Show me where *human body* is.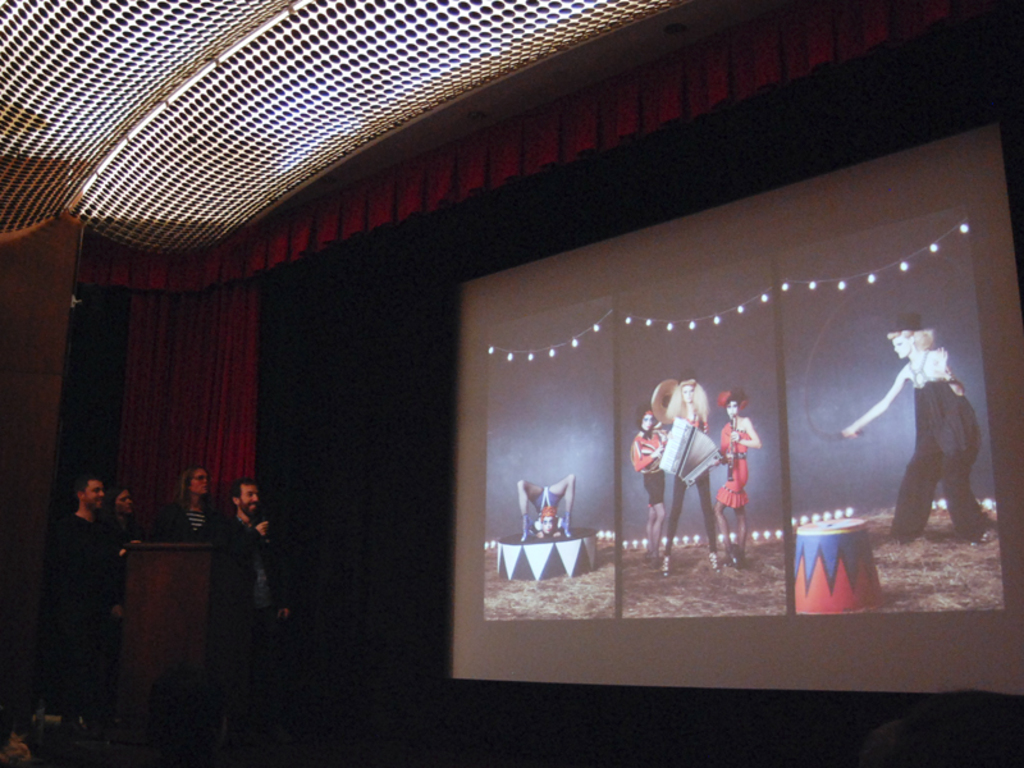
*human body* is at <bbox>106, 509, 143, 541</bbox>.
